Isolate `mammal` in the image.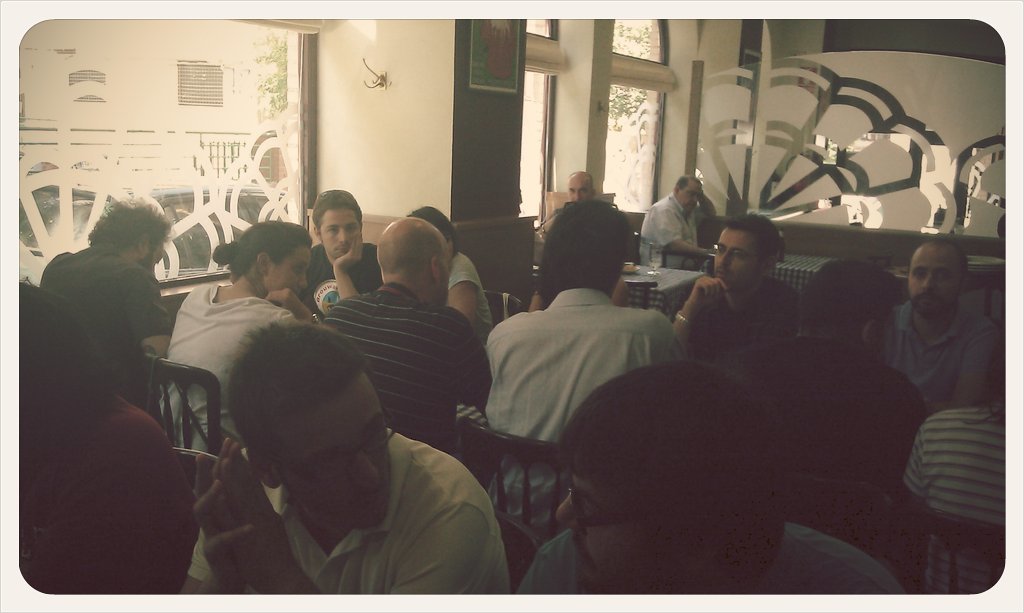
Isolated region: 152, 316, 516, 598.
